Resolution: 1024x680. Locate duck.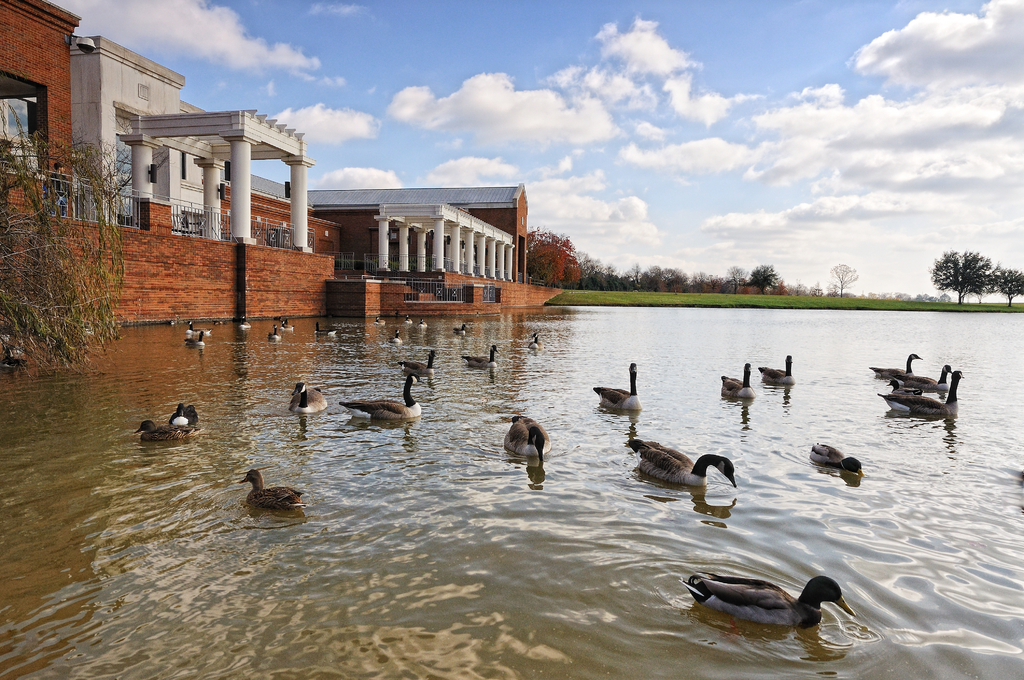
<region>882, 370, 961, 427</region>.
